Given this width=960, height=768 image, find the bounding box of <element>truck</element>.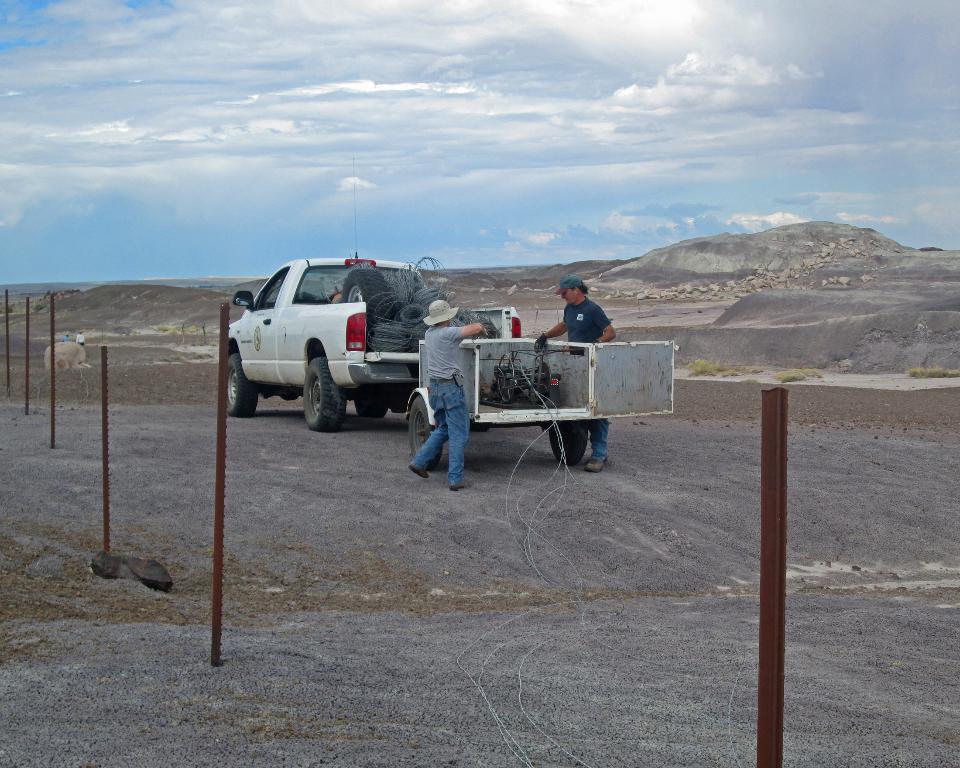
223/151/520/434.
